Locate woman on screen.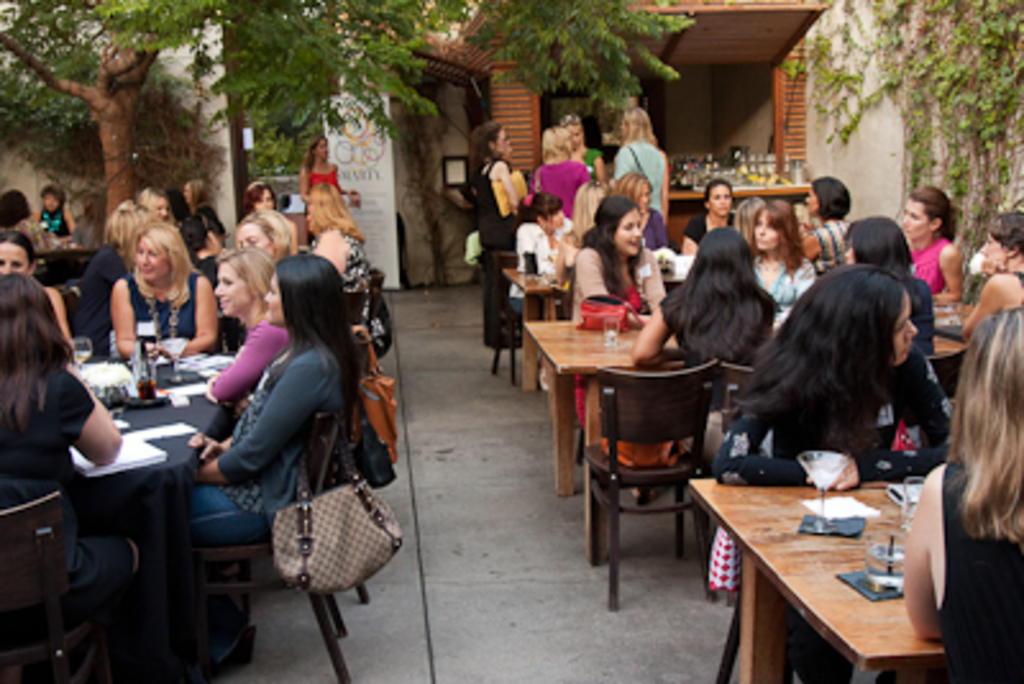
On screen at 573:195:671:310.
